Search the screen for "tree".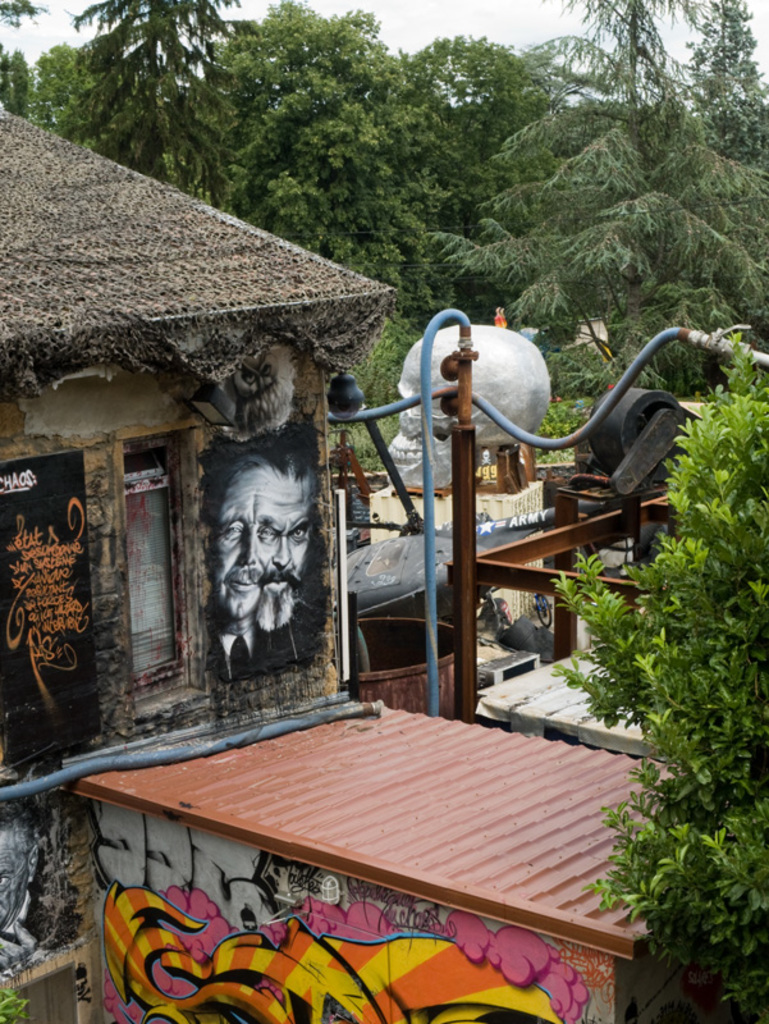
Found at crop(441, 0, 768, 392).
